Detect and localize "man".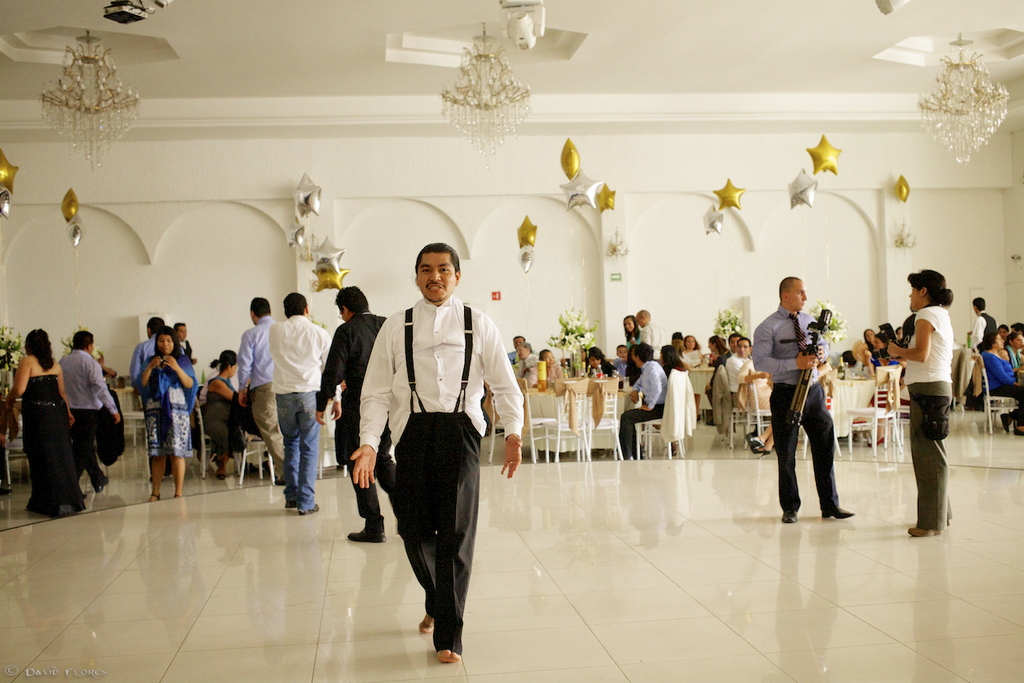
Localized at locate(177, 319, 193, 363).
